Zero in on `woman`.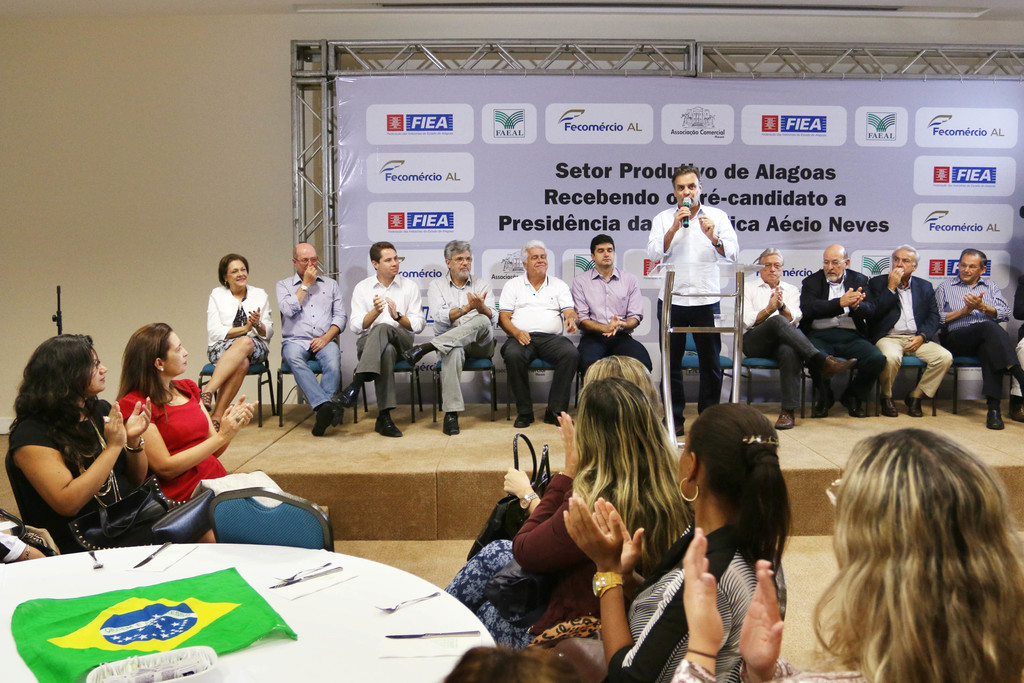
Zeroed in: bbox=(673, 425, 1023, 682).
